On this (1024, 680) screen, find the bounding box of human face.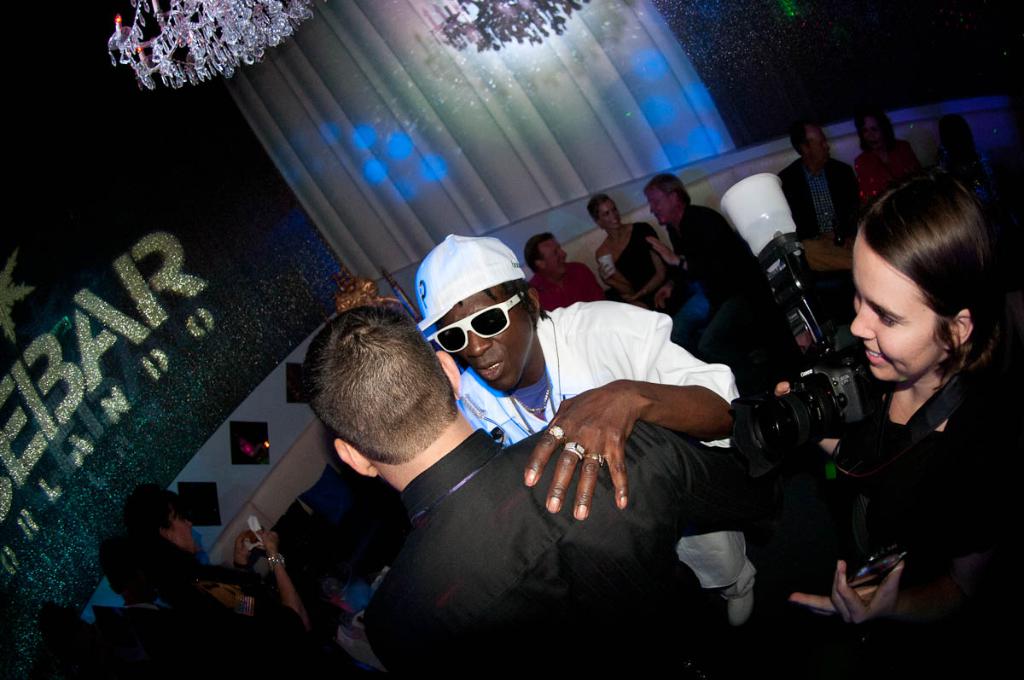
Bounding box: BBox(844, 233, 934, 386).
